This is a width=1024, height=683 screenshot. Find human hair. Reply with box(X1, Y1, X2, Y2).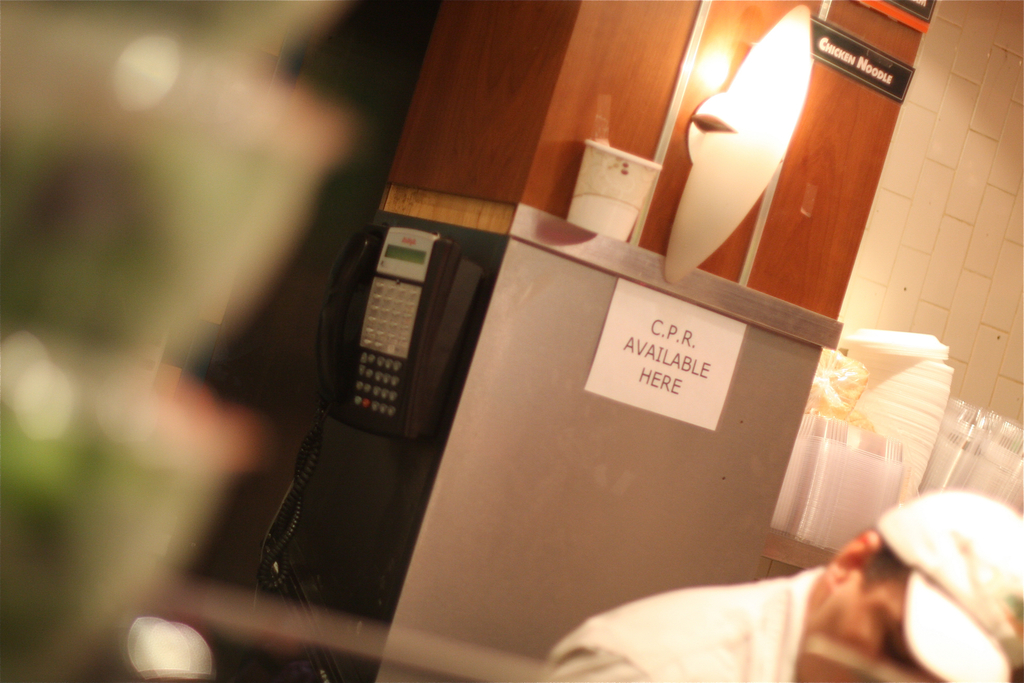
box(858, 547, 911, 592).
